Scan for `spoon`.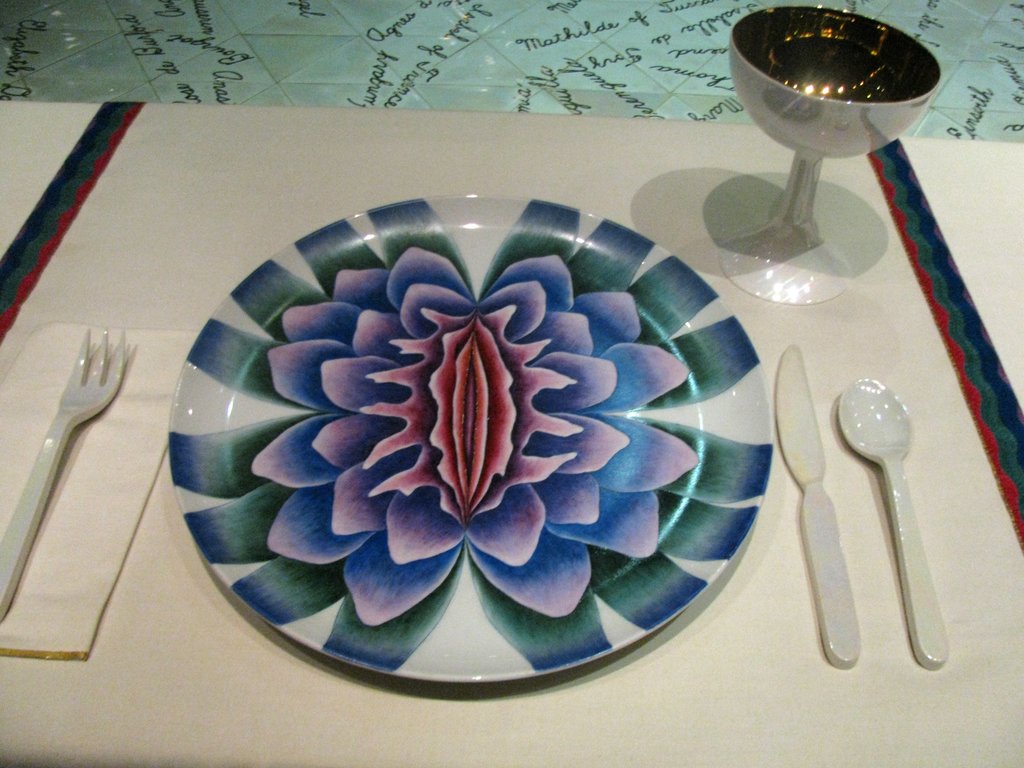
Scan result: rect(841, 375, 950, 667).
